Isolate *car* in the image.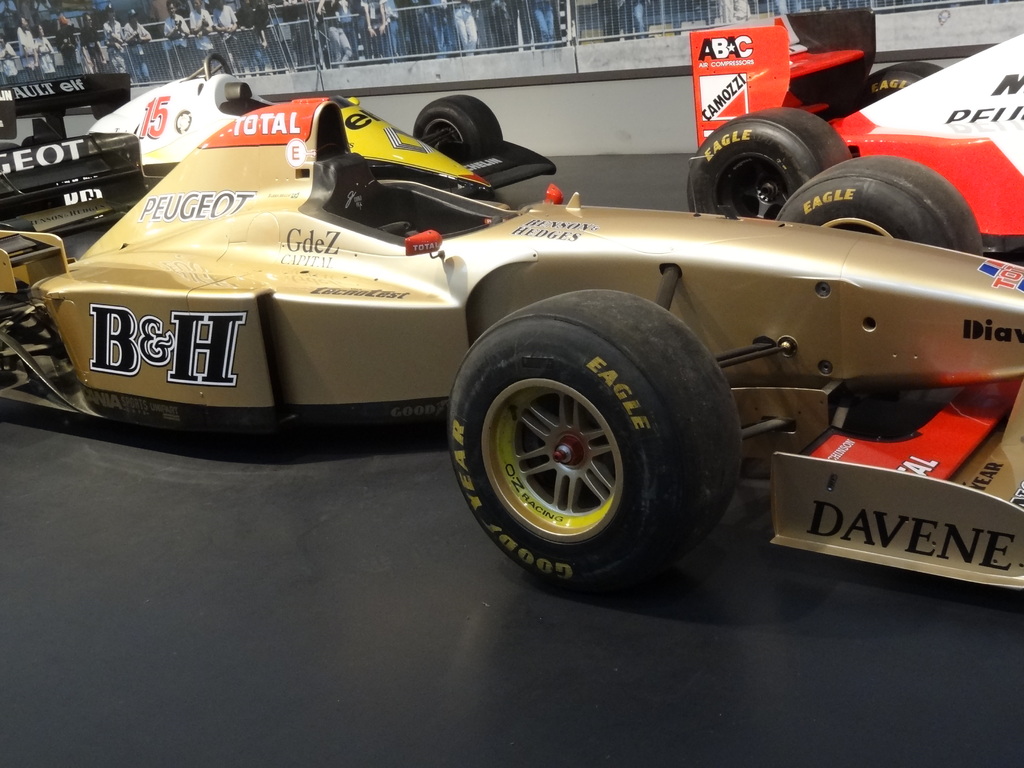
Isolated region: locate(86, 47, 561, 193).
